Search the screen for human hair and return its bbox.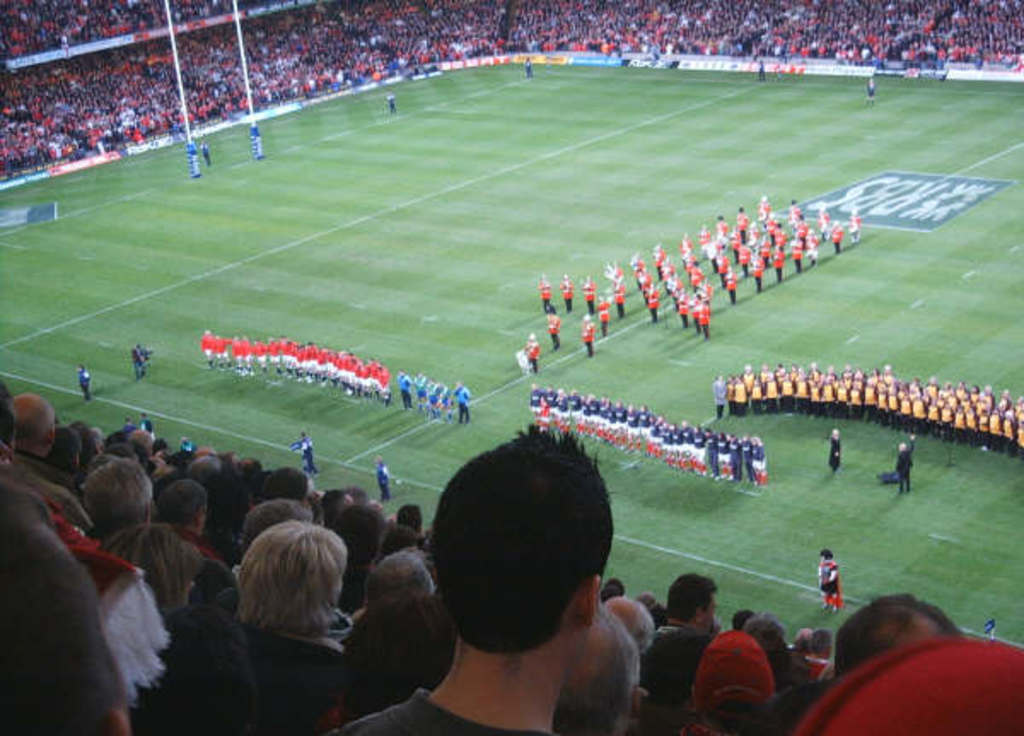
Found: BBox(631, 627, 715, 707).
